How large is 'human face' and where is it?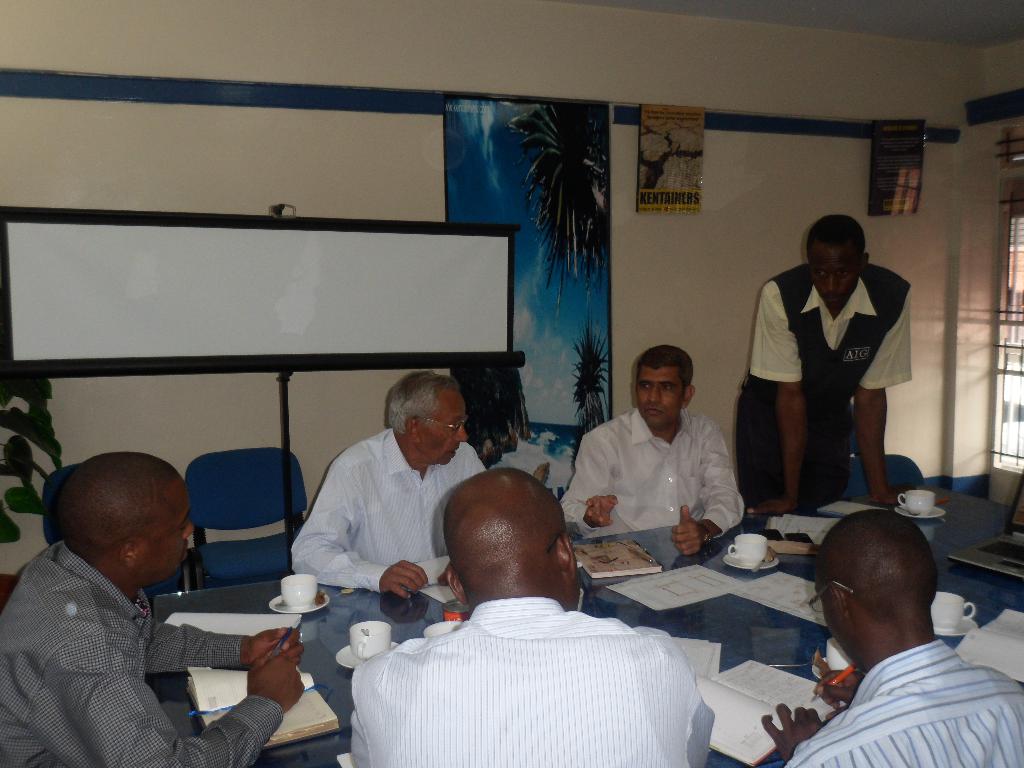
Bounding box: [638,371,686,429].
